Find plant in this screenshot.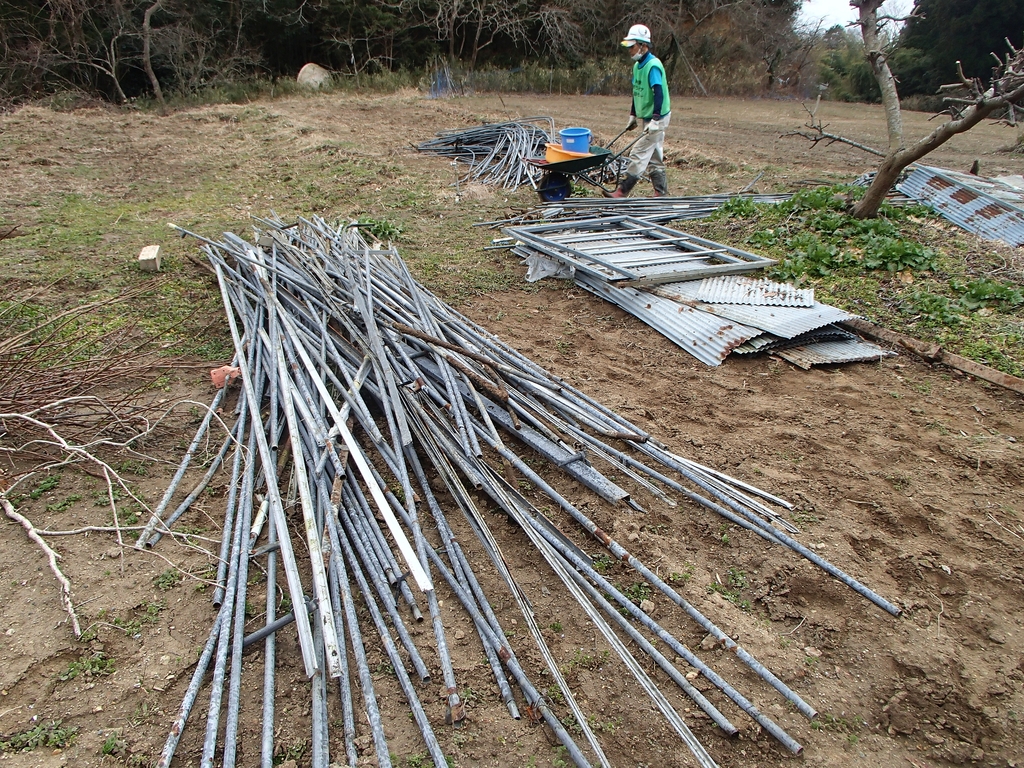
The bounding box for plant is (left=49, top=621, right=113, bottom=687).
